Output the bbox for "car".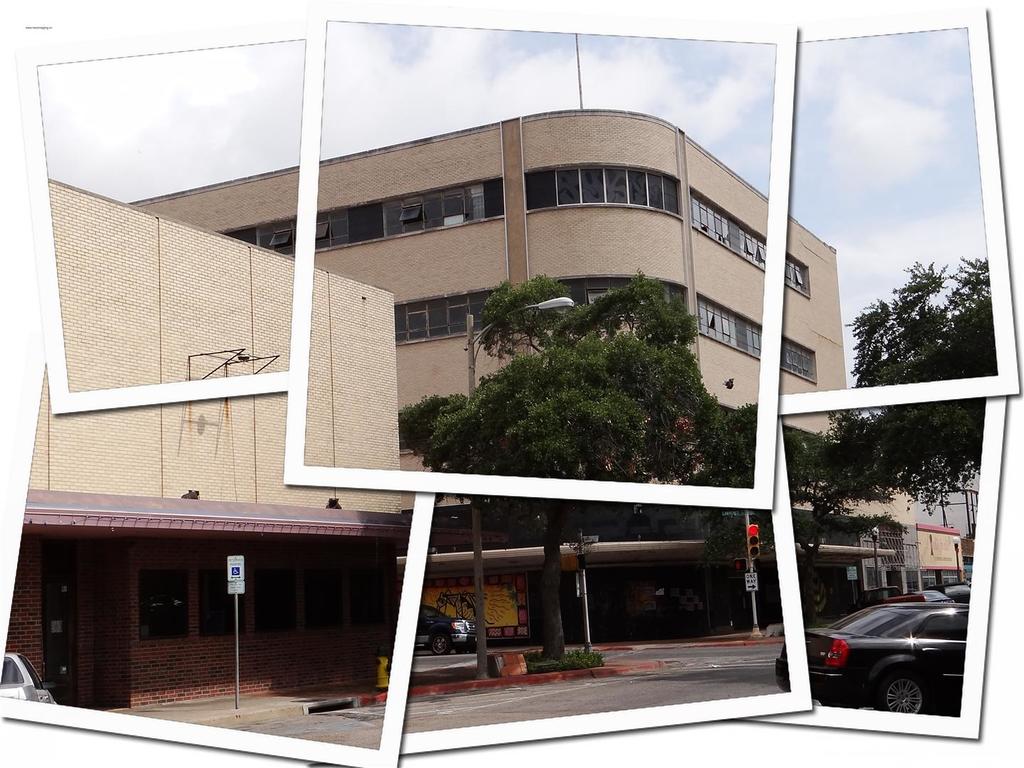
left=415, top=603, right=476, bottom=644.
